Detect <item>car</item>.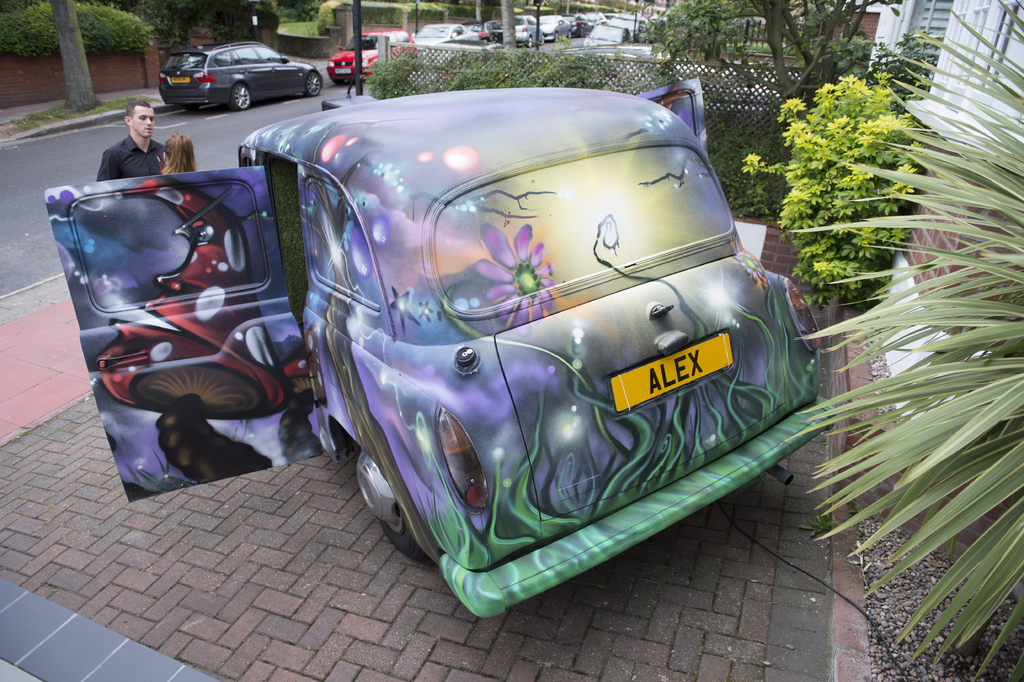
Detected at bbox=[162, 40, 314, 110].
